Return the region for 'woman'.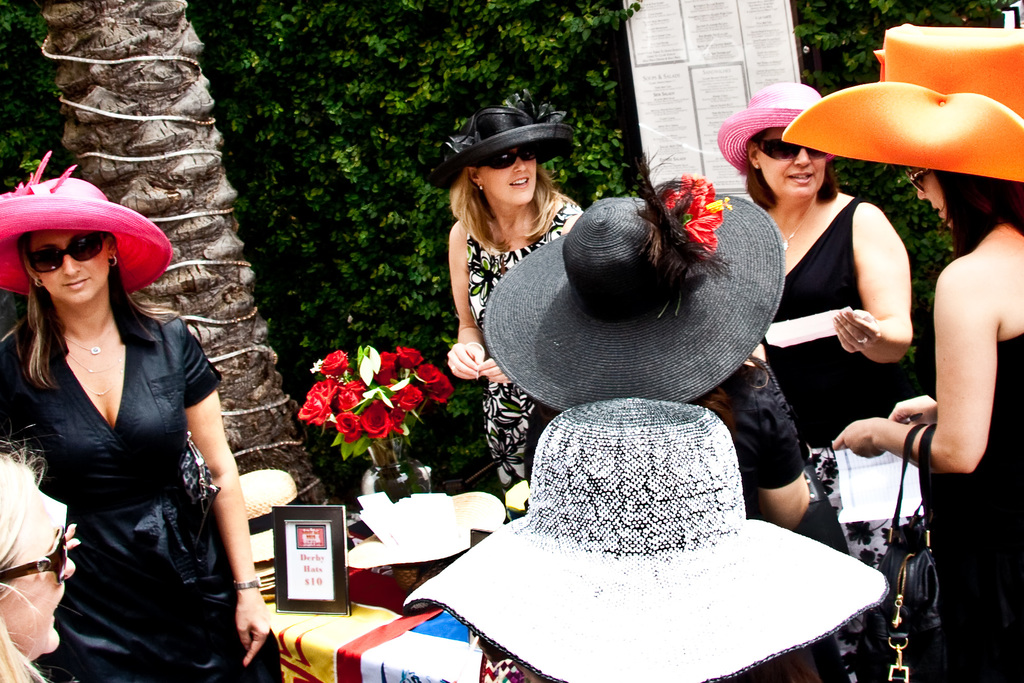
box(774, 21, 1023, 682).
